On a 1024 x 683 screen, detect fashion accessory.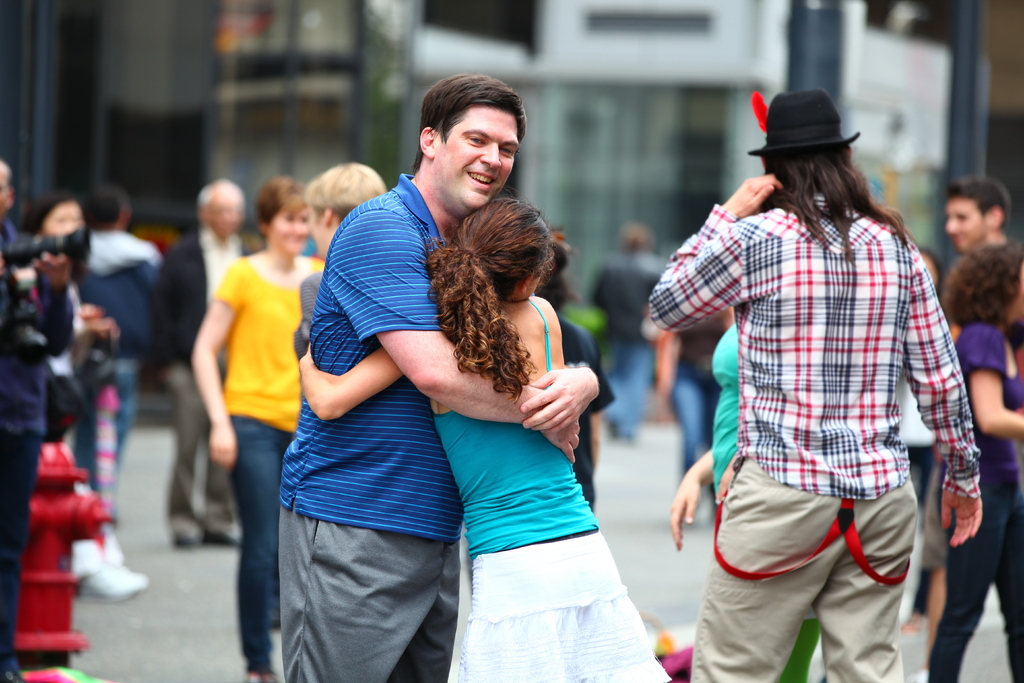
(x1=749, y1=89, x2=862, y2=158).
